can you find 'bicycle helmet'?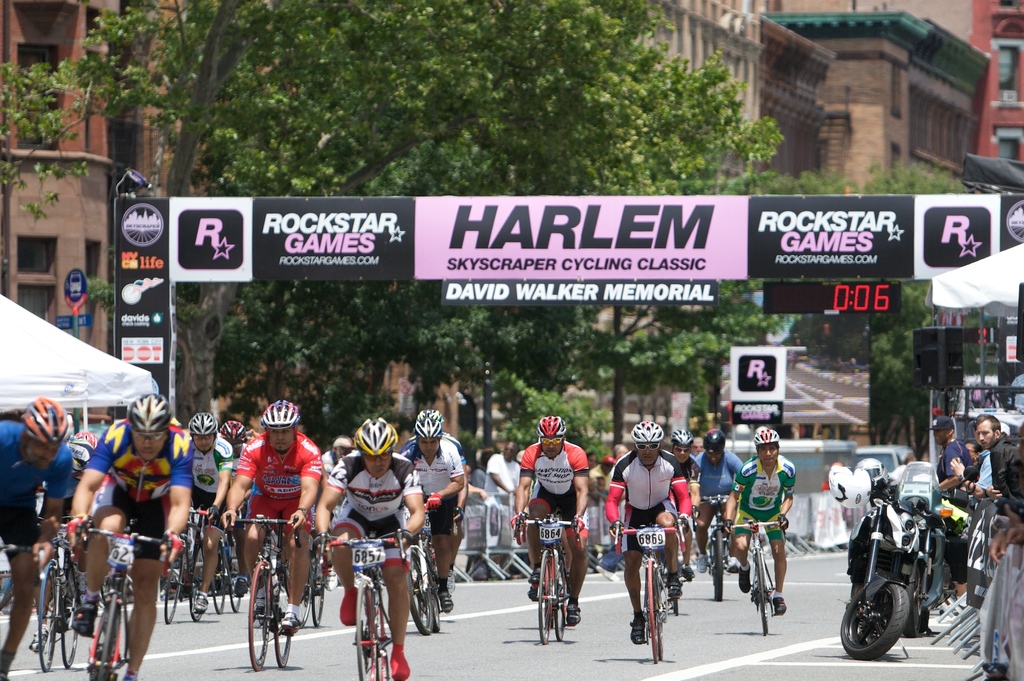
Yes, bounding box: left=635, top=418, right=665, bottom=456.
